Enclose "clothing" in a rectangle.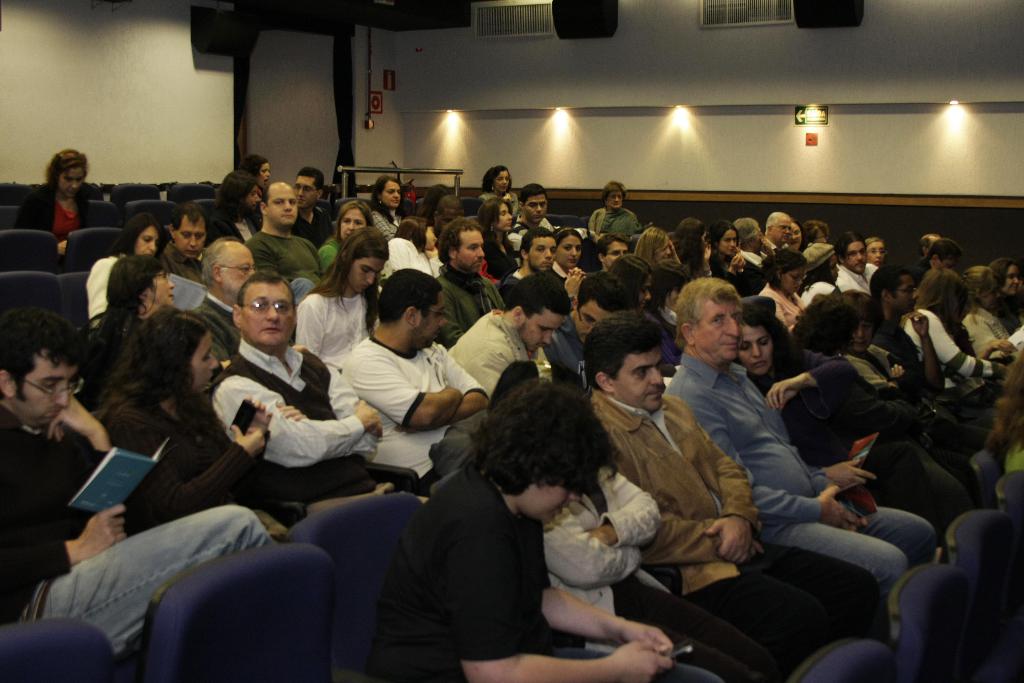
left=365, top=430, right=607, bottom=671.
